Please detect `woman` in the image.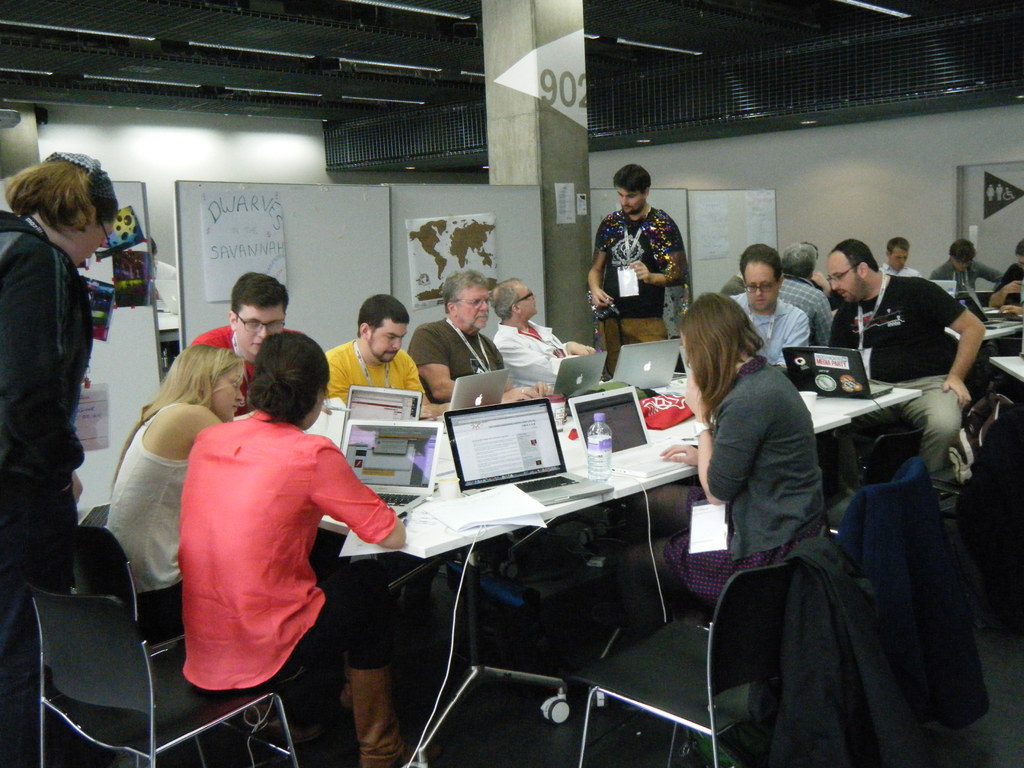
x1=613 y1=280 x2=852 y2=646.
